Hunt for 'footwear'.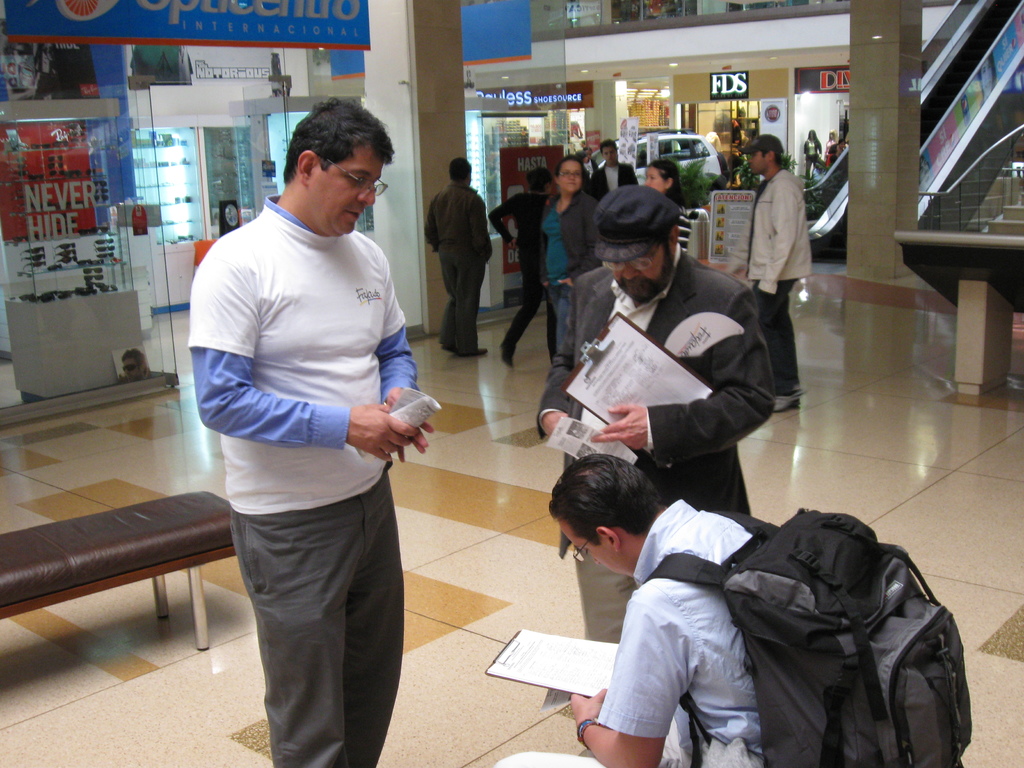
Hunted down at <region>457, 348, 489, 356</region>.
